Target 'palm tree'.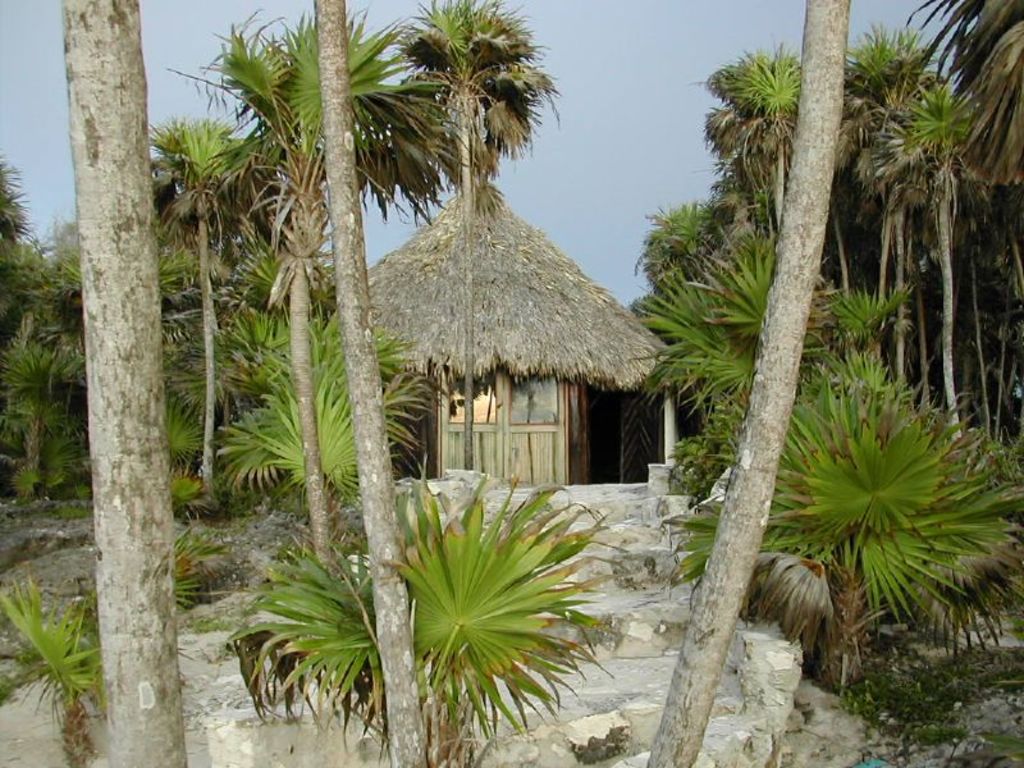
Target region: pyautogui.locateOnScreen(132, 206, 242, 513).
